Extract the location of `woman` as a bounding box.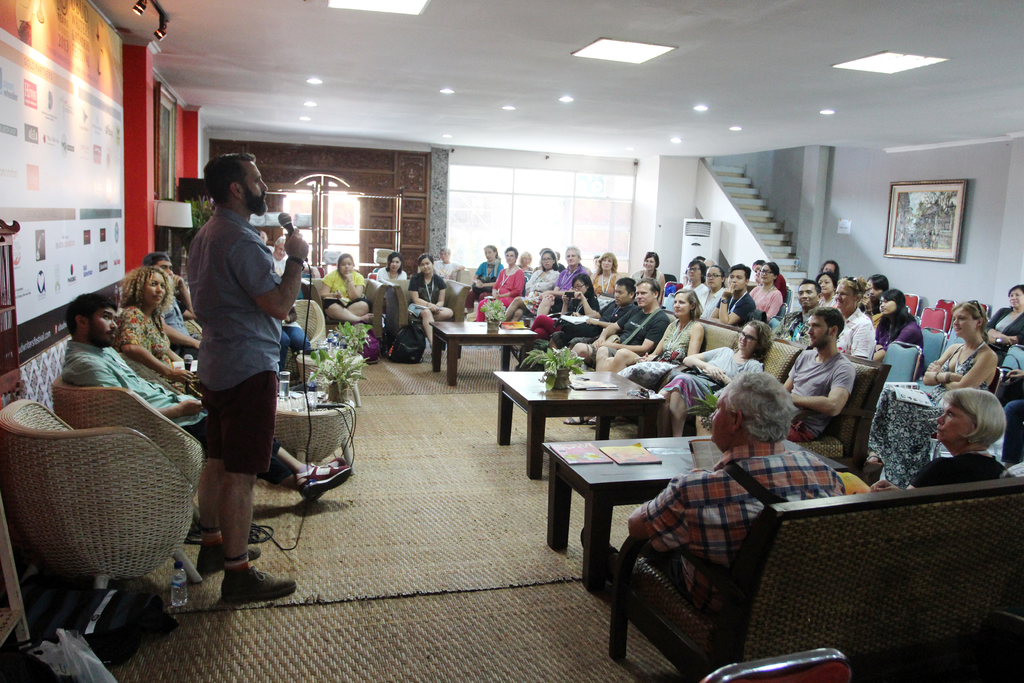
401,254,456,359.
